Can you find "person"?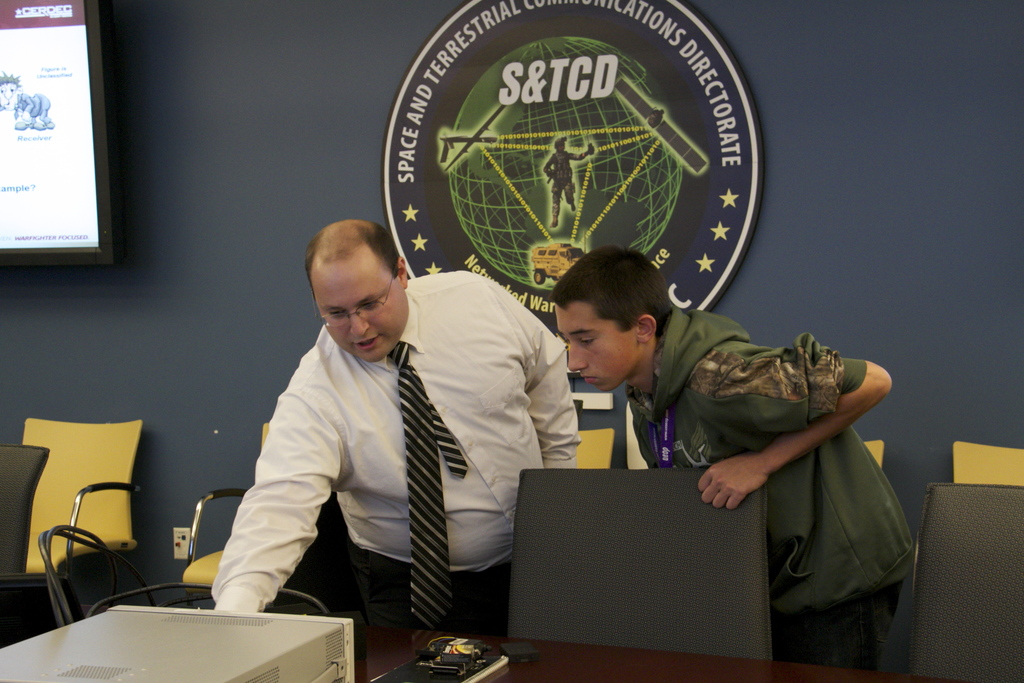
Yes, bounding box: left=549, top=246, right=916, bottom=682.
